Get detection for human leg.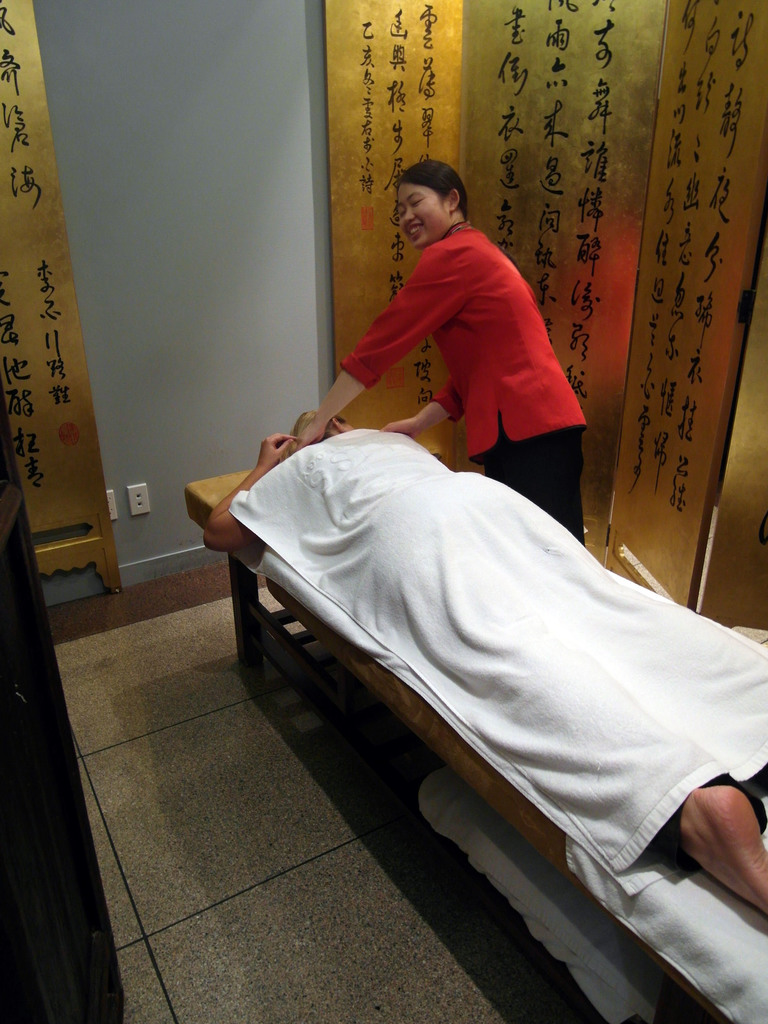
Detection: <box>492,429,584,548</box>.
